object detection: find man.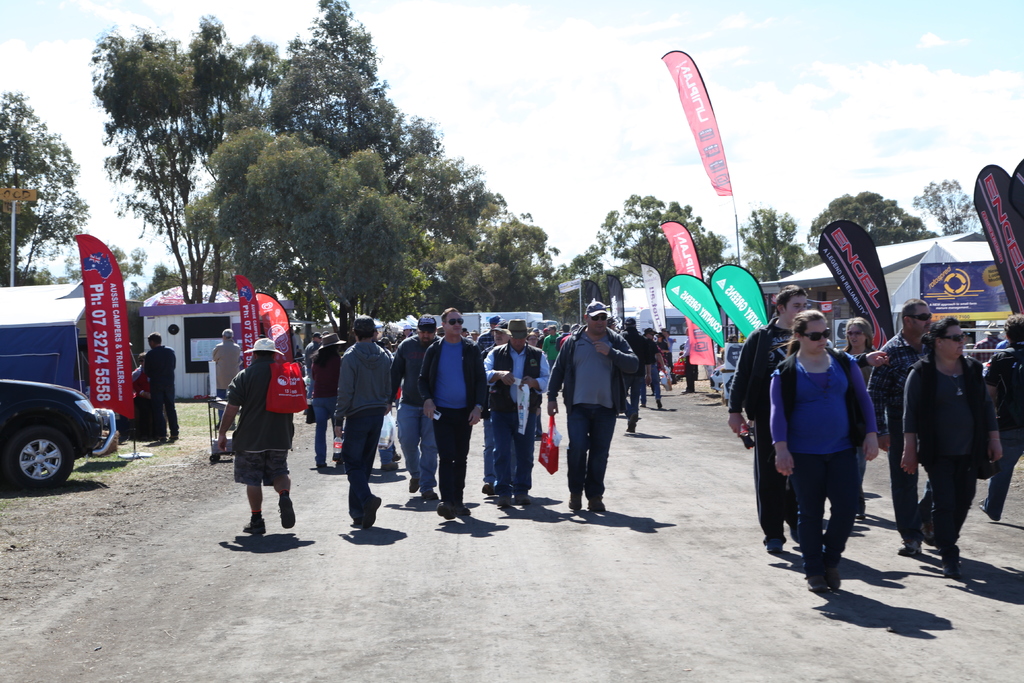
bbox(332, 313, 390, 531).
